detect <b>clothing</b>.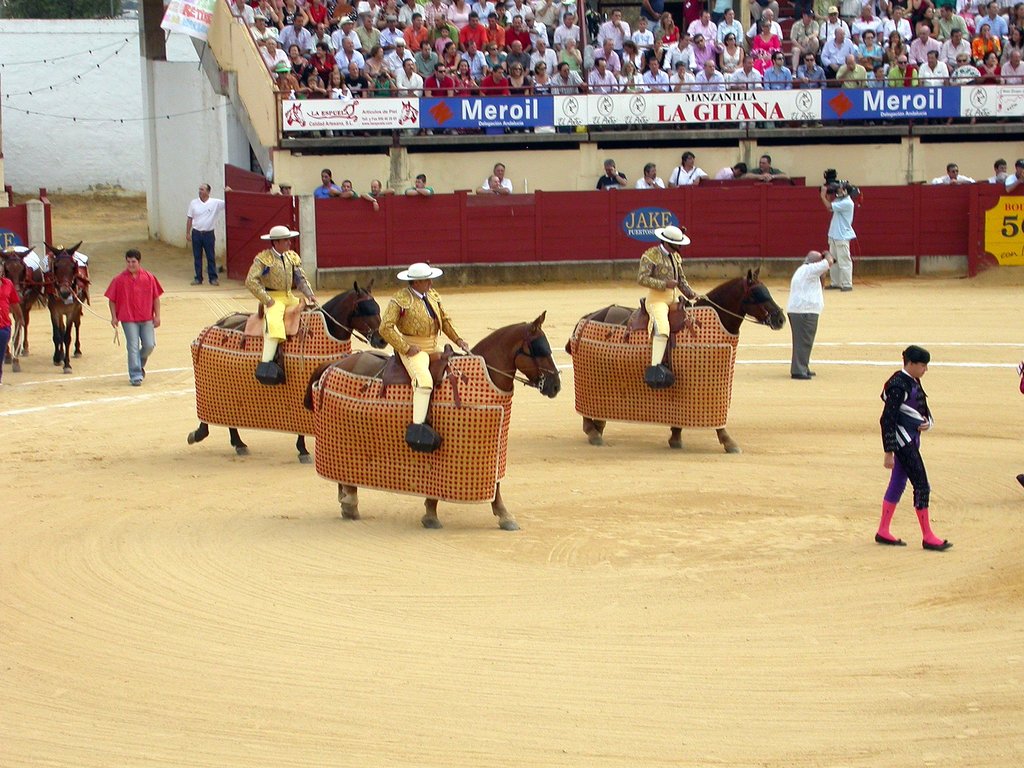
Detected at rect(922, 60, 949, 86).
